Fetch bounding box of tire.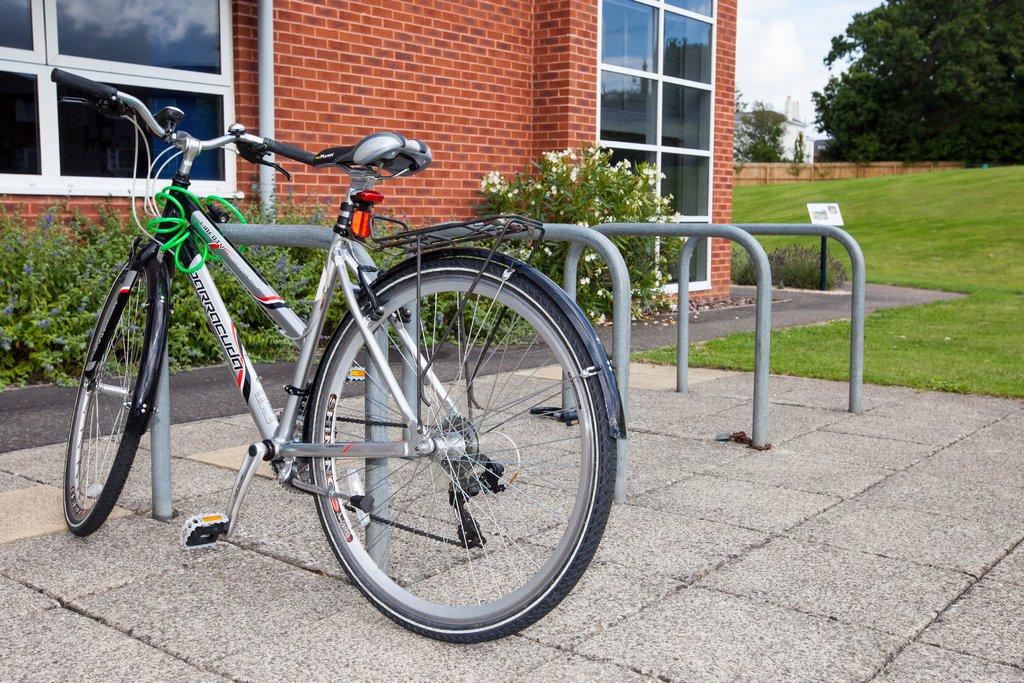
Bbox: (left=304, top=258, right=606, bottom=641).
